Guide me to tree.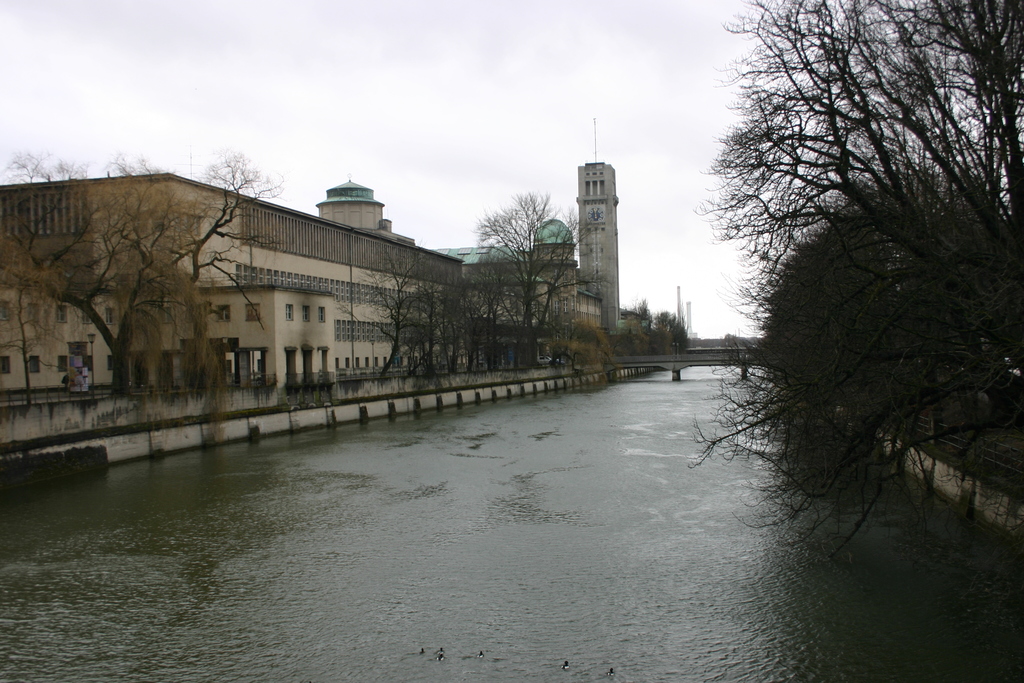
Guidance: {"x1": 746, "y1": 181, "x2": 1020, "y2": 546}.
